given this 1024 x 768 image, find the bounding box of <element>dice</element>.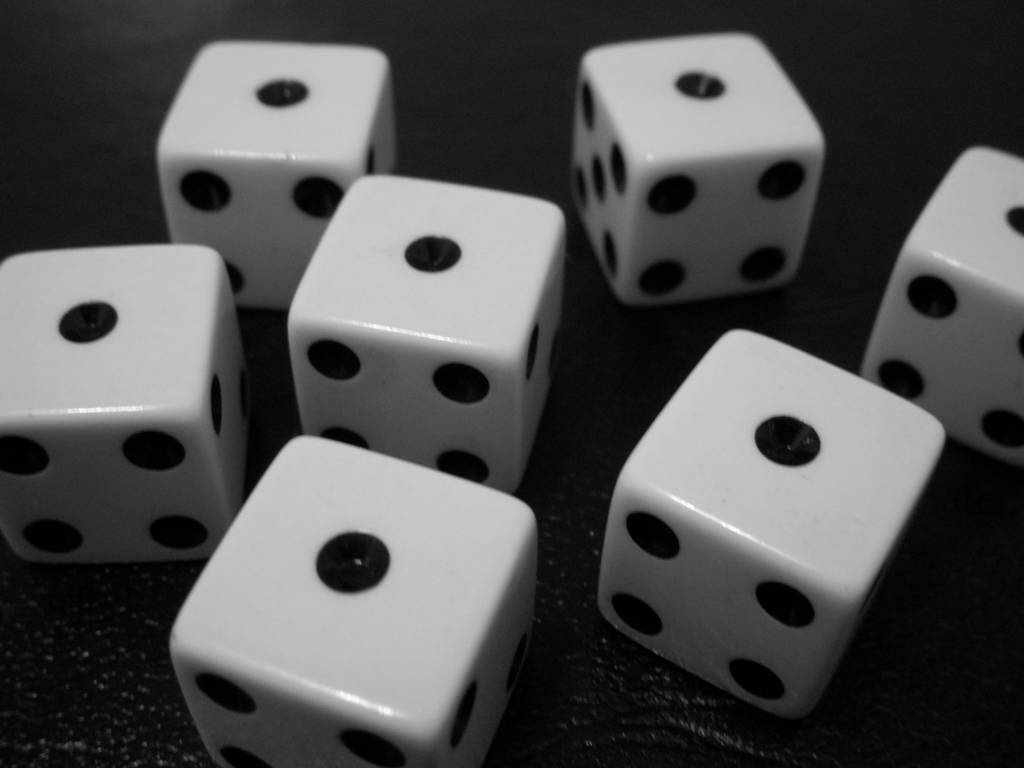
150 42 393 306.
